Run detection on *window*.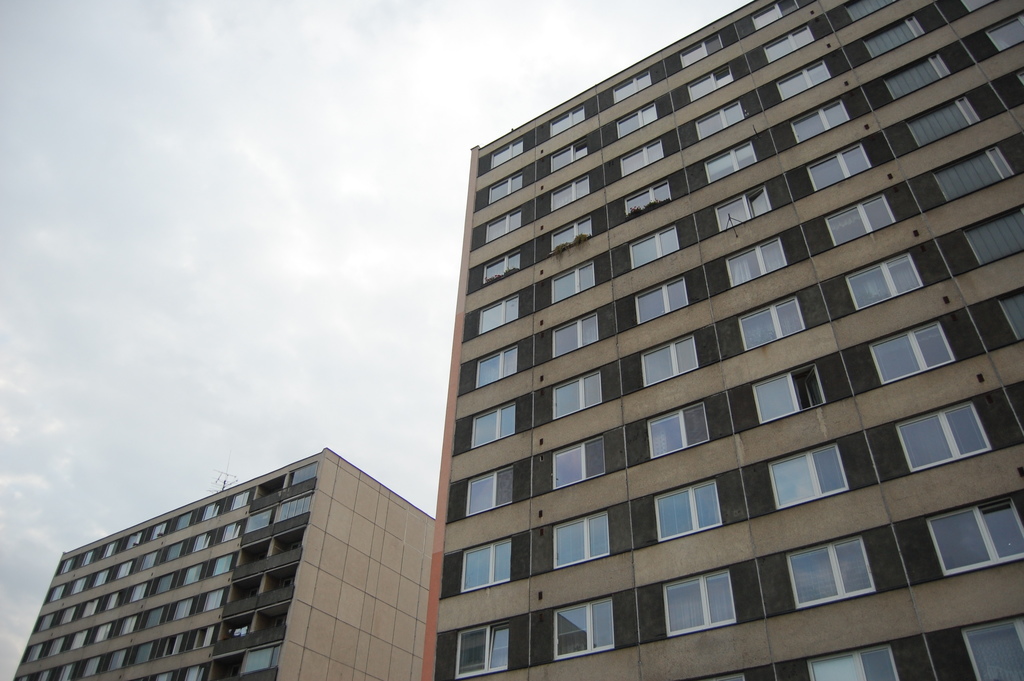
Result: 906/101/971/143.
